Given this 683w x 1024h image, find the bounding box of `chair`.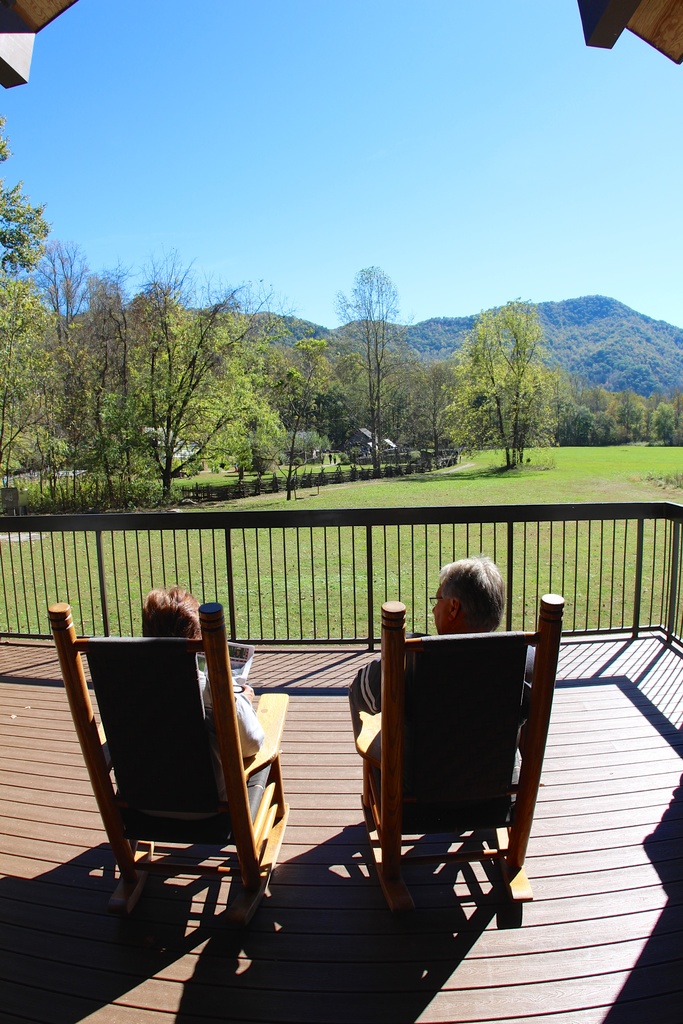
345 594 564 911.
